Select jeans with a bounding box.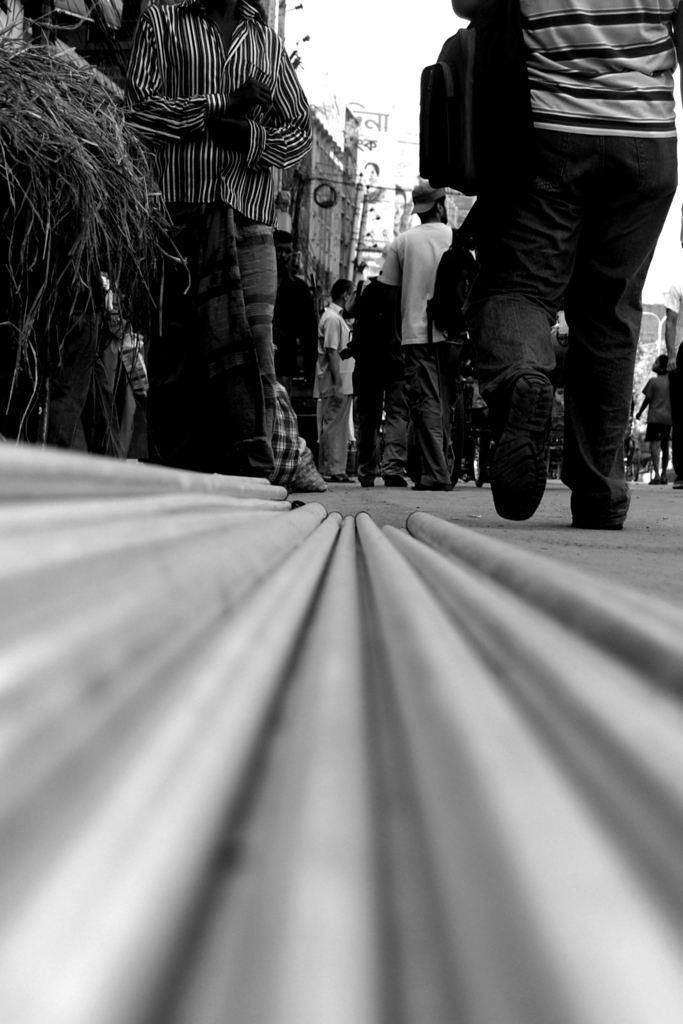
region(447, 131, 679, 516).
